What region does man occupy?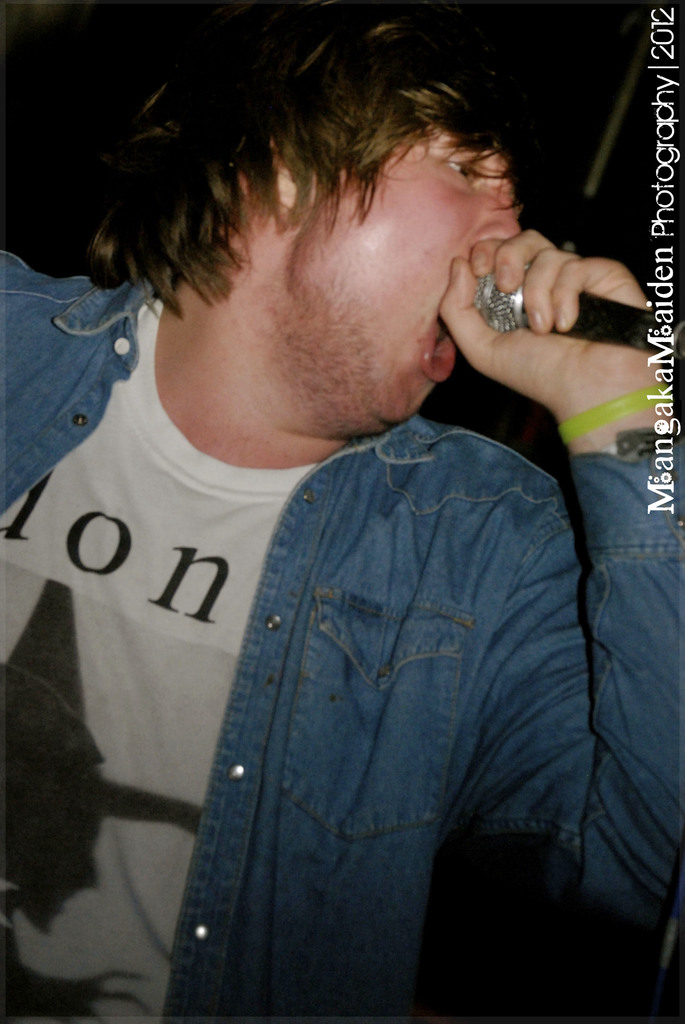
(x1=0, y1=0, x2=684, y2=1023).
